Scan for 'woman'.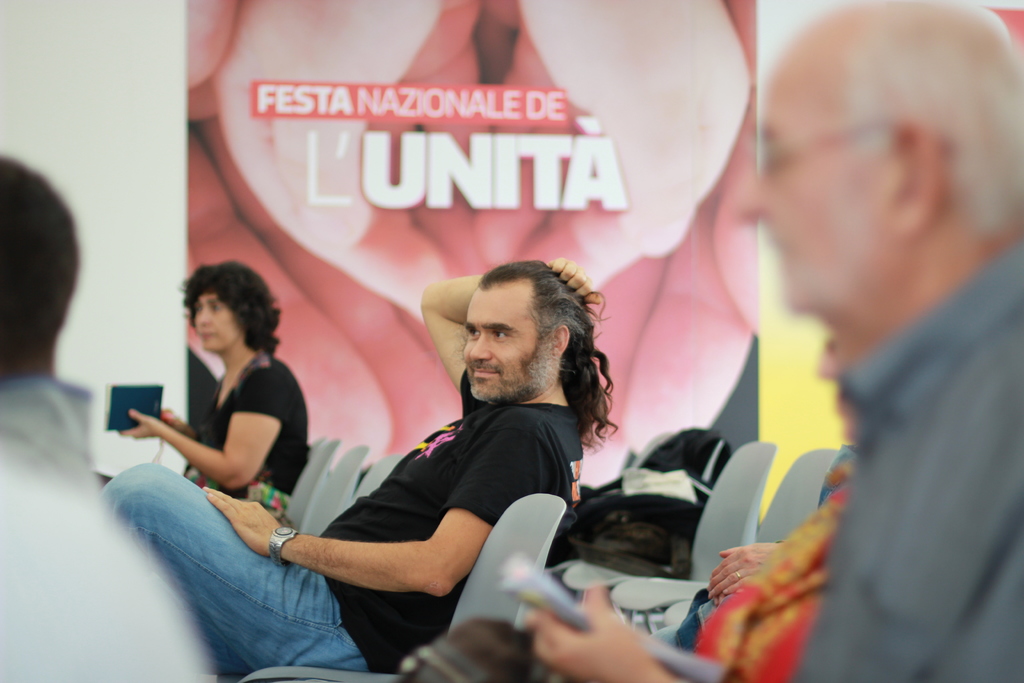
Scan result: <box>127,254,323,566</box>.
